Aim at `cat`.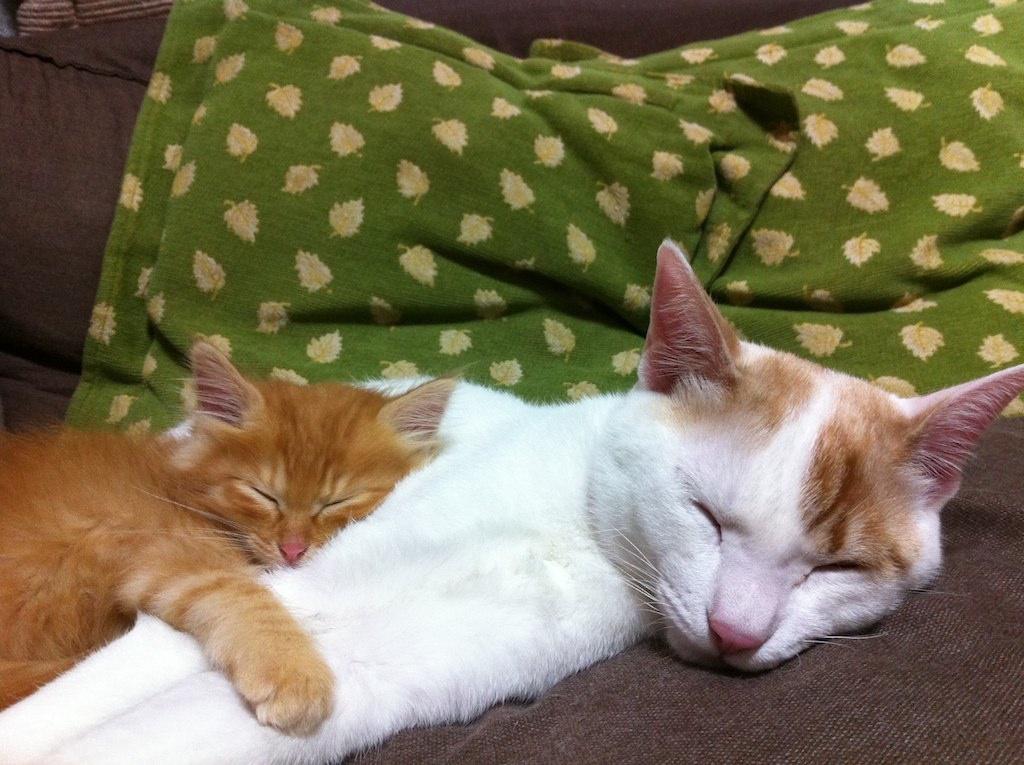
Aimed at left=0, top=334, right=489, bottom=740.
